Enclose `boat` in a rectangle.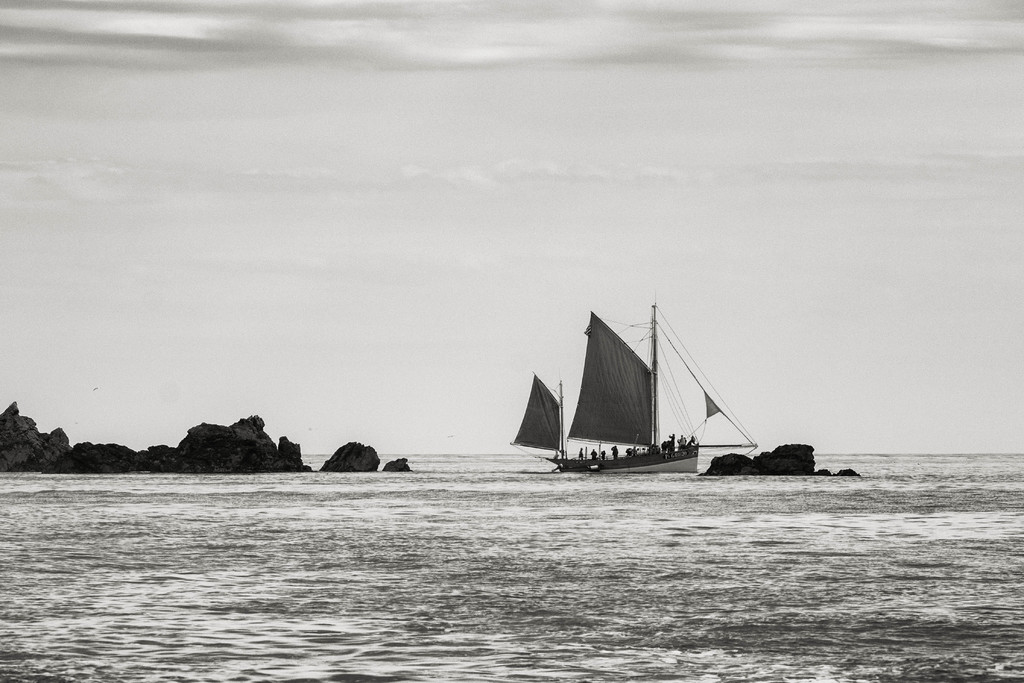
l=524, t=305, r=748, b=494.
